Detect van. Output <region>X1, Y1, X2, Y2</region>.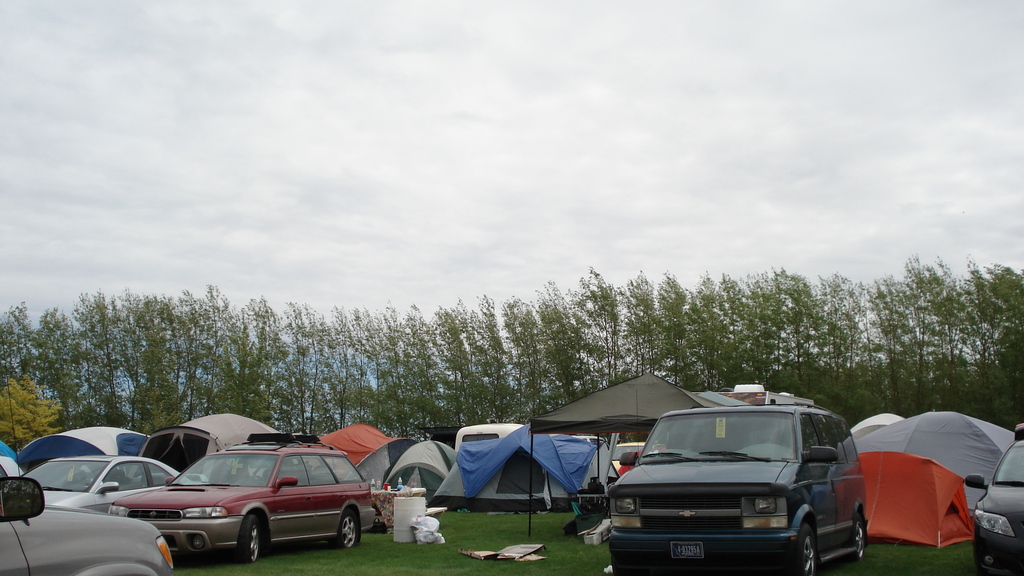
<region>109, 431, 379, 563</region>.
